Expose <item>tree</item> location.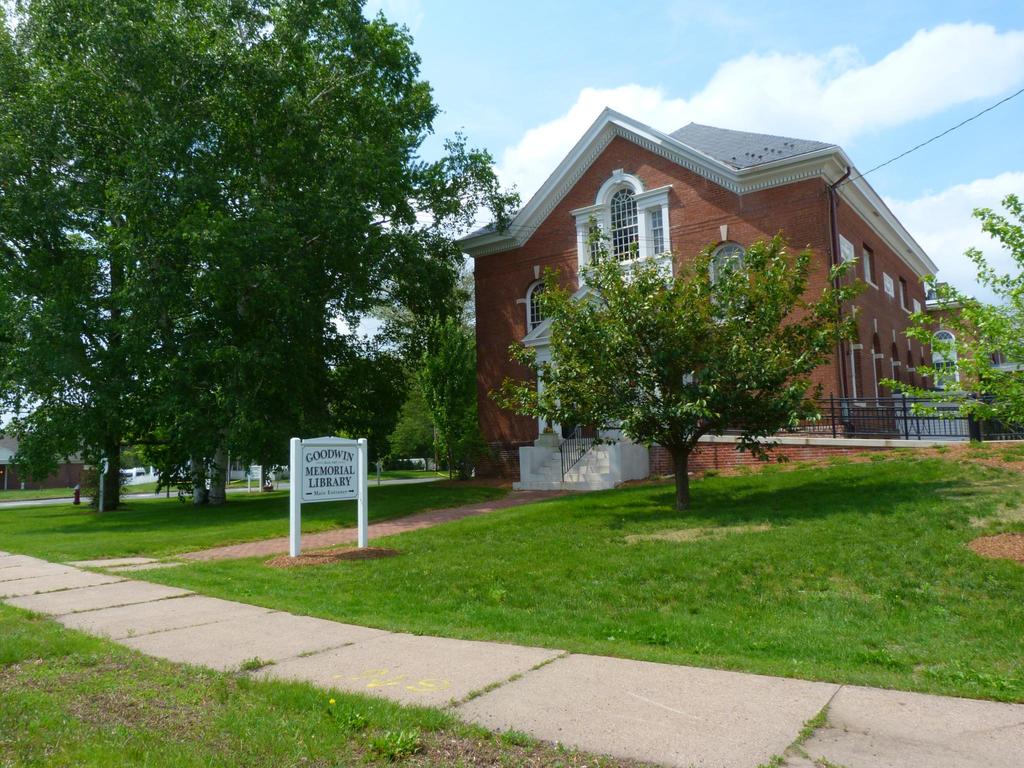
Exposed at region(877, 191, 1021, 435).
